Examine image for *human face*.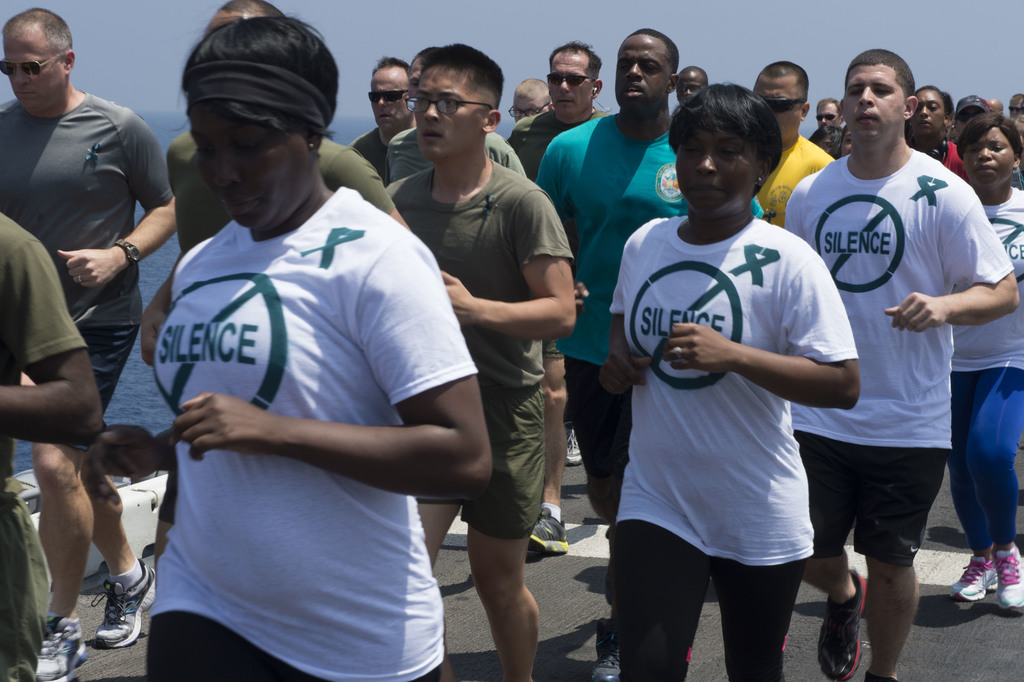
Examination result: 617/38/668/115.
